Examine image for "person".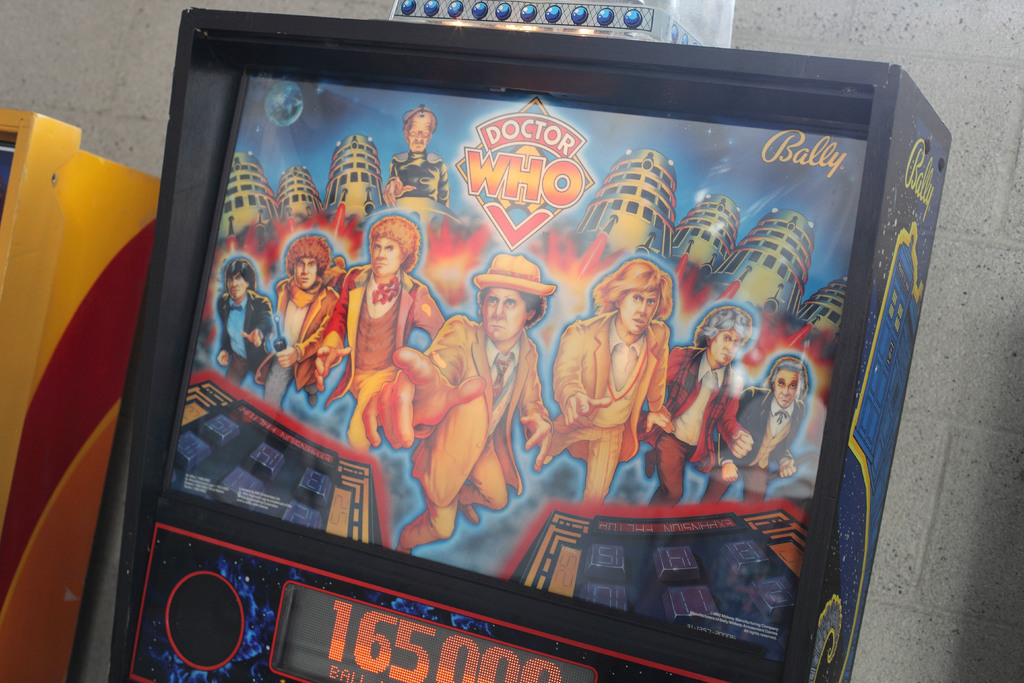
Examination result: [550, 257, 669, 508].
